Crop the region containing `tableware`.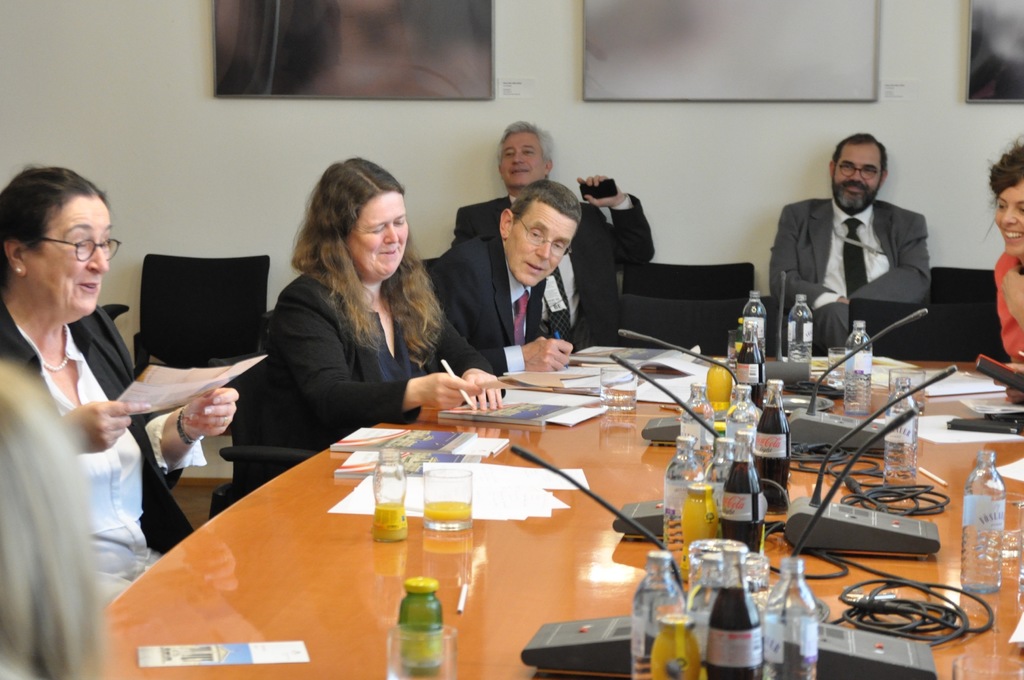
Crop region: 1018, 500, 1023, 606.
